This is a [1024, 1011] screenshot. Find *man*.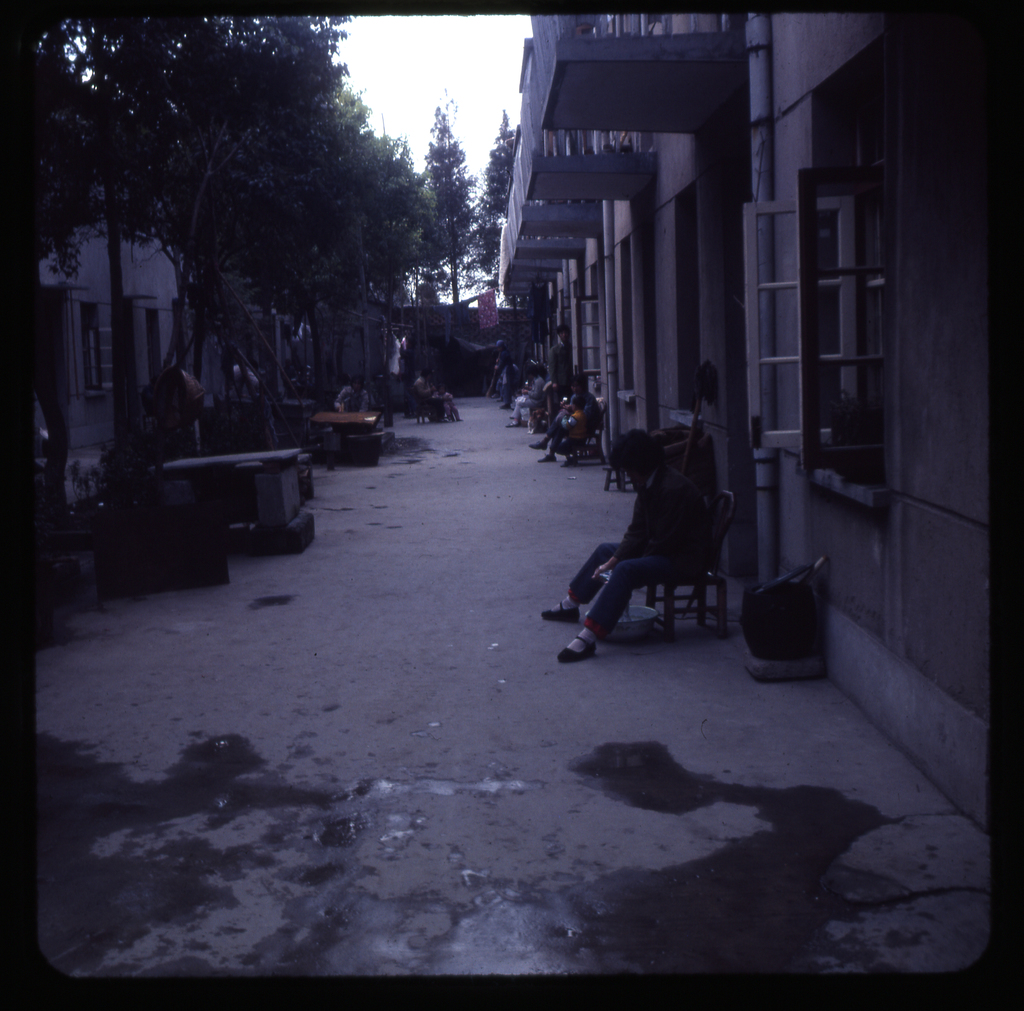
Bounding box: [528,371,596,464].
